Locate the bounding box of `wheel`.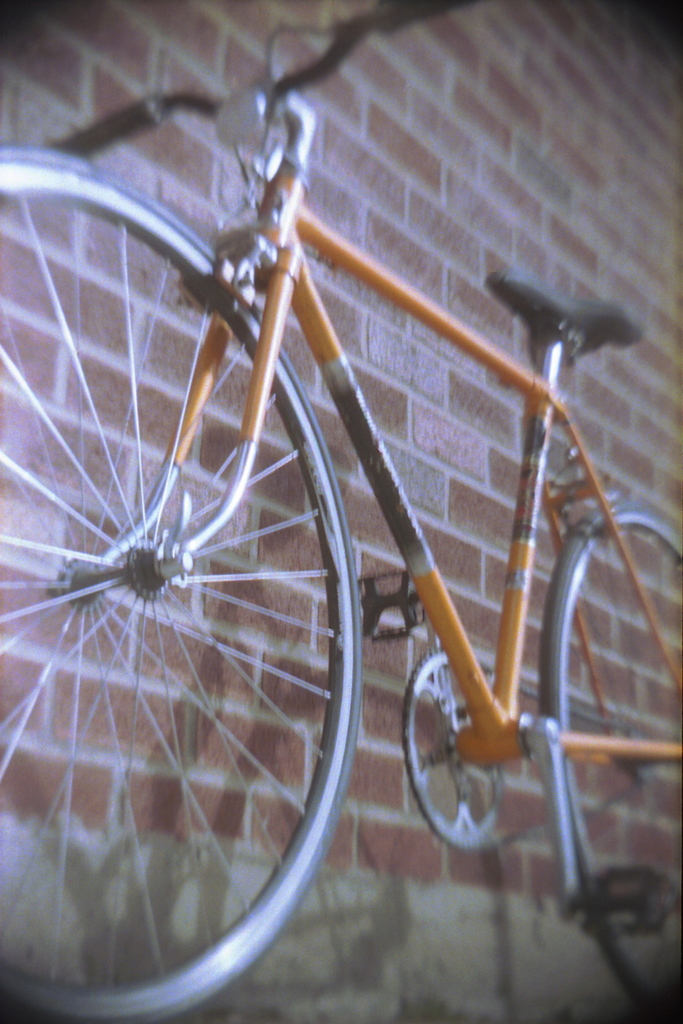
Bounding box: crop(537, 498, 682, 1023).
